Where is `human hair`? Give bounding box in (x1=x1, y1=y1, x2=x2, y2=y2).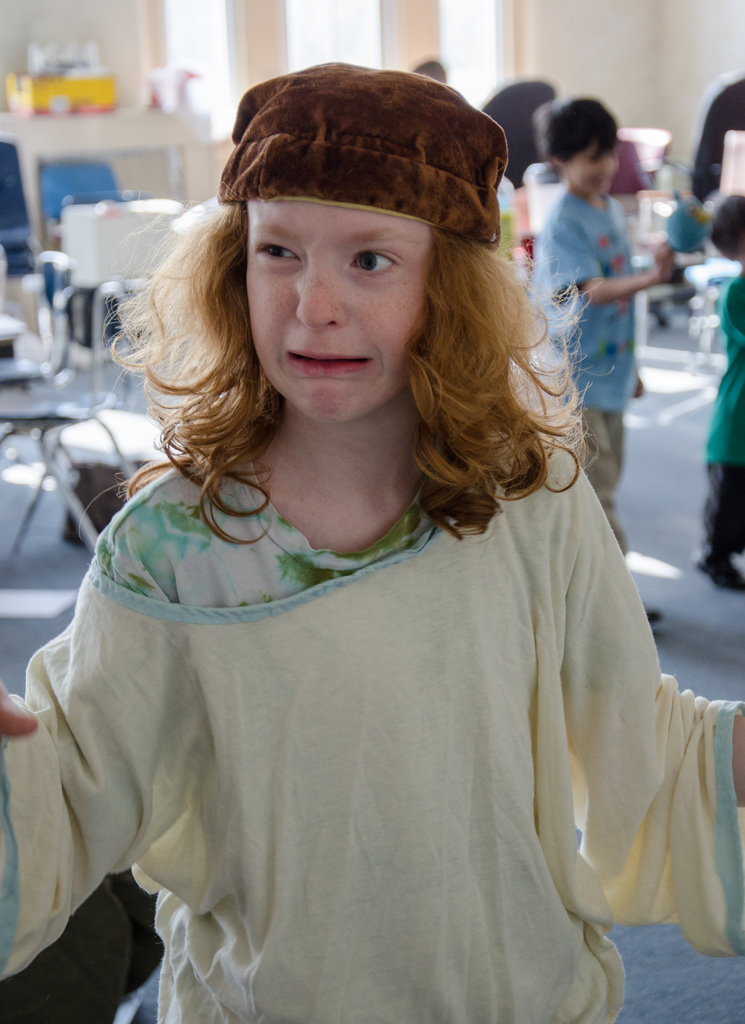
(x1=123, y1=141, x2=577, y2=531).
